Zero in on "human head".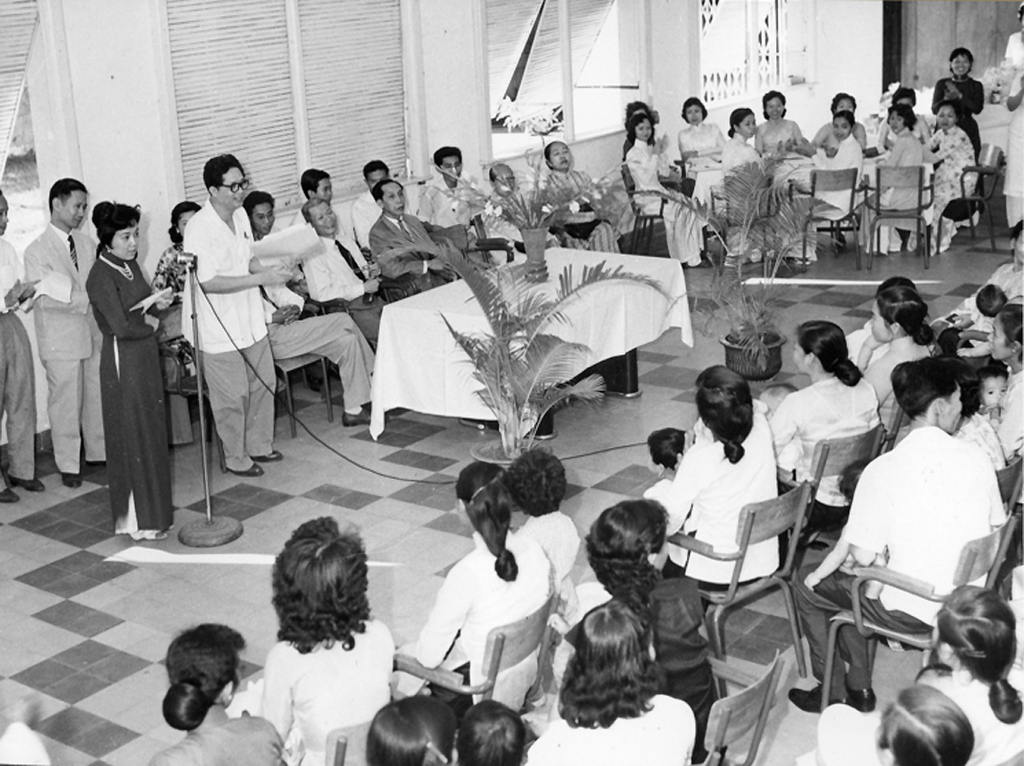
Zeroed in: {"x1": 265, "y1": 517, "x2": 372, "y2": 654}.
